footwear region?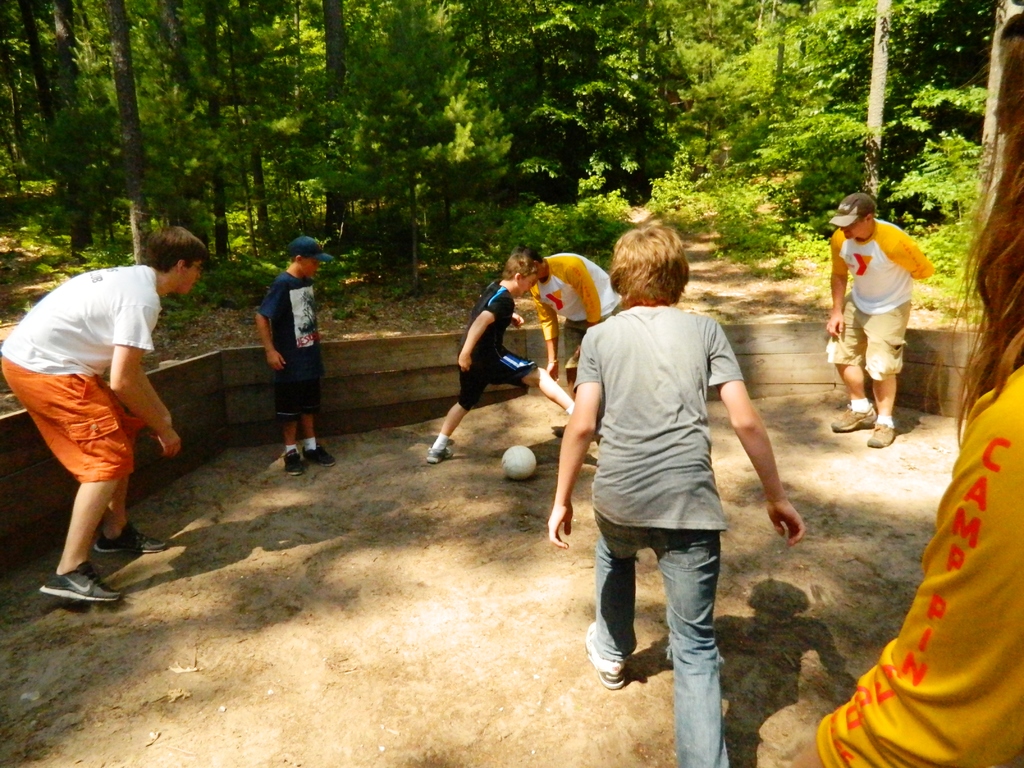
BBox(93, 523, 170, 552)
